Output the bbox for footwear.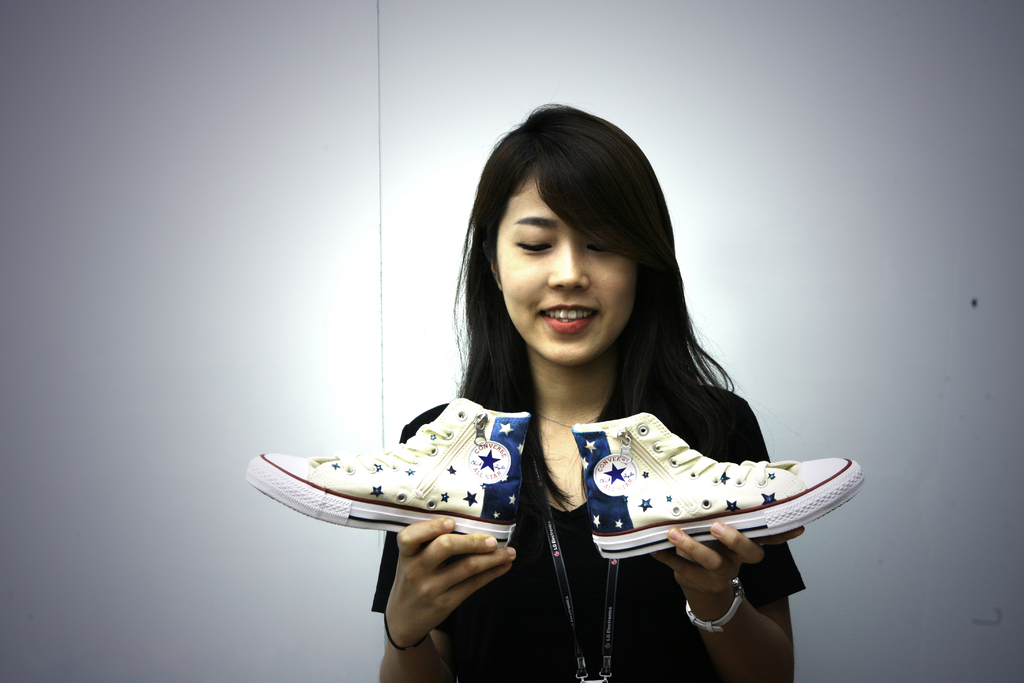
[left=567, top=441, right=870, bottom=559].
